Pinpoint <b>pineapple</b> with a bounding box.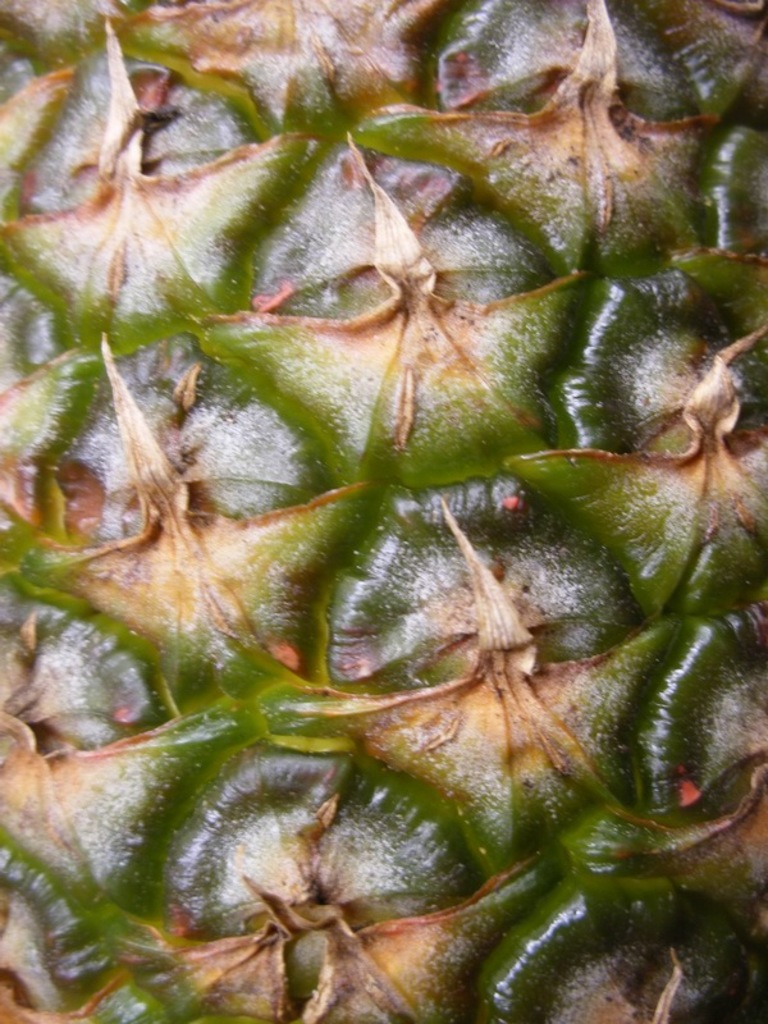
x1=0, y1=0, x2=767, y2=1023.
